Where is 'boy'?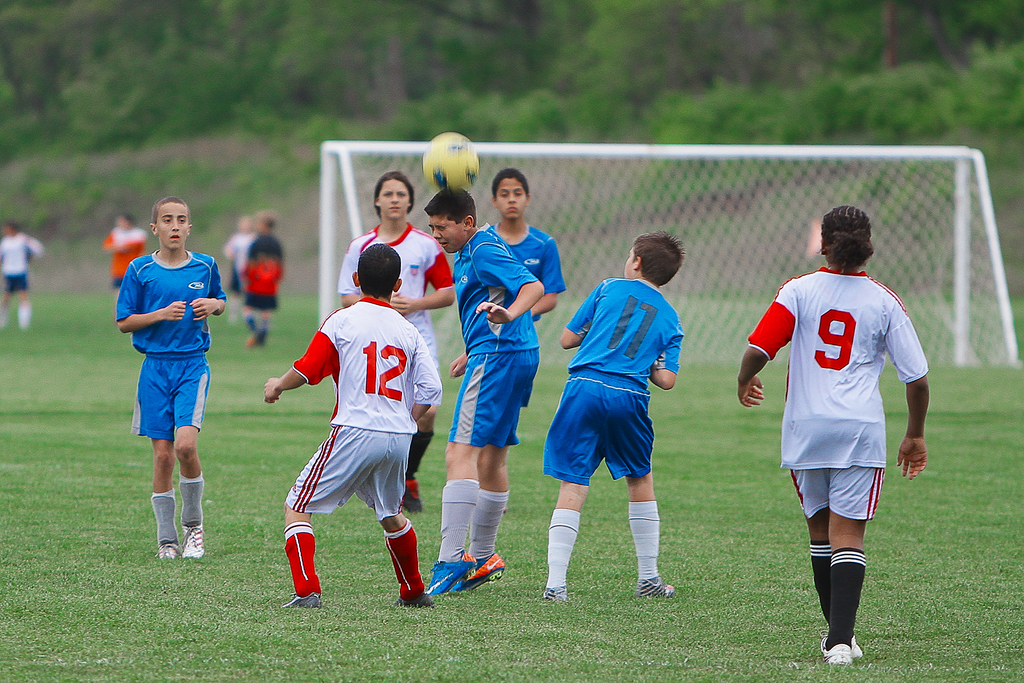
bbox(490, 169, 566, 315).
